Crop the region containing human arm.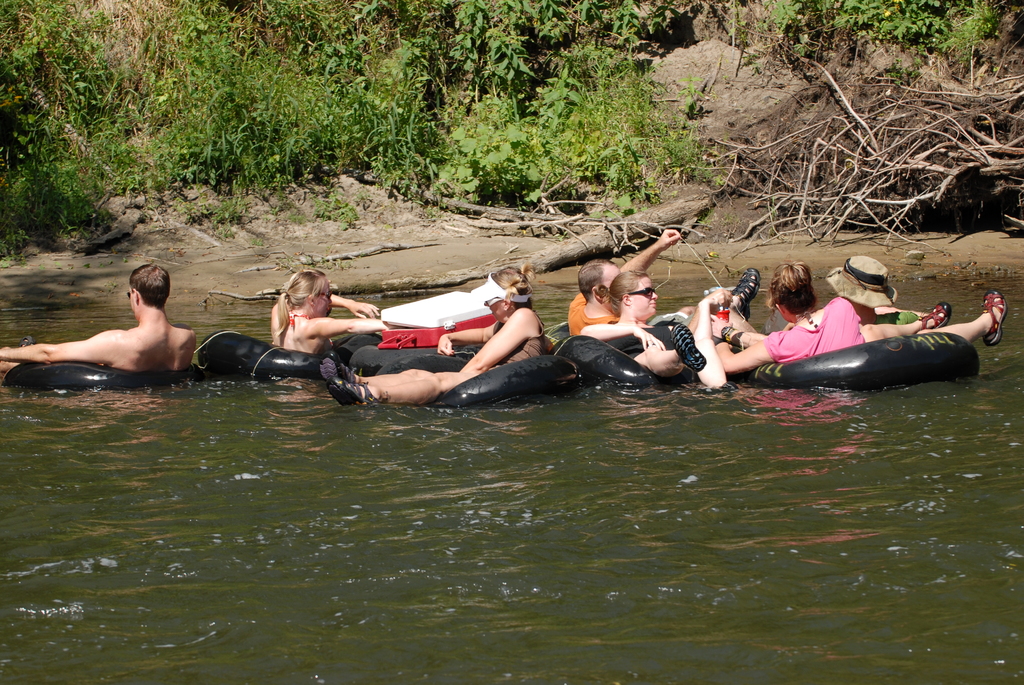
Crop region: [x1=712, y1=312, x2=780, y2=380].
